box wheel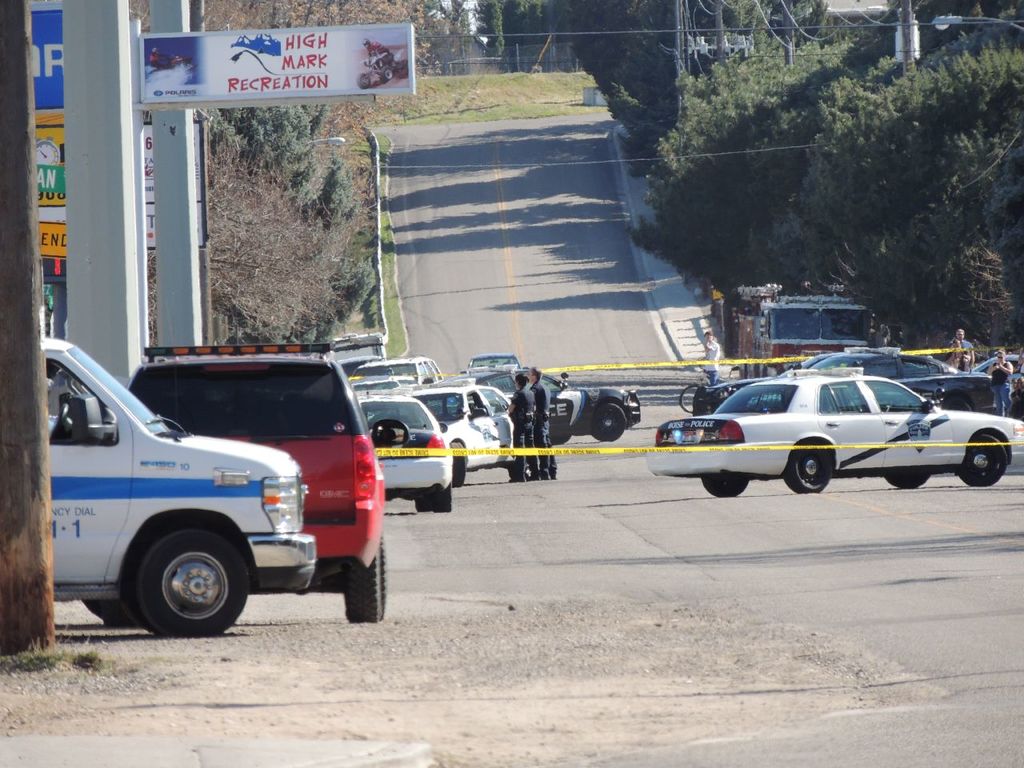
x1=346 y1=549 x2=376 y2=624
